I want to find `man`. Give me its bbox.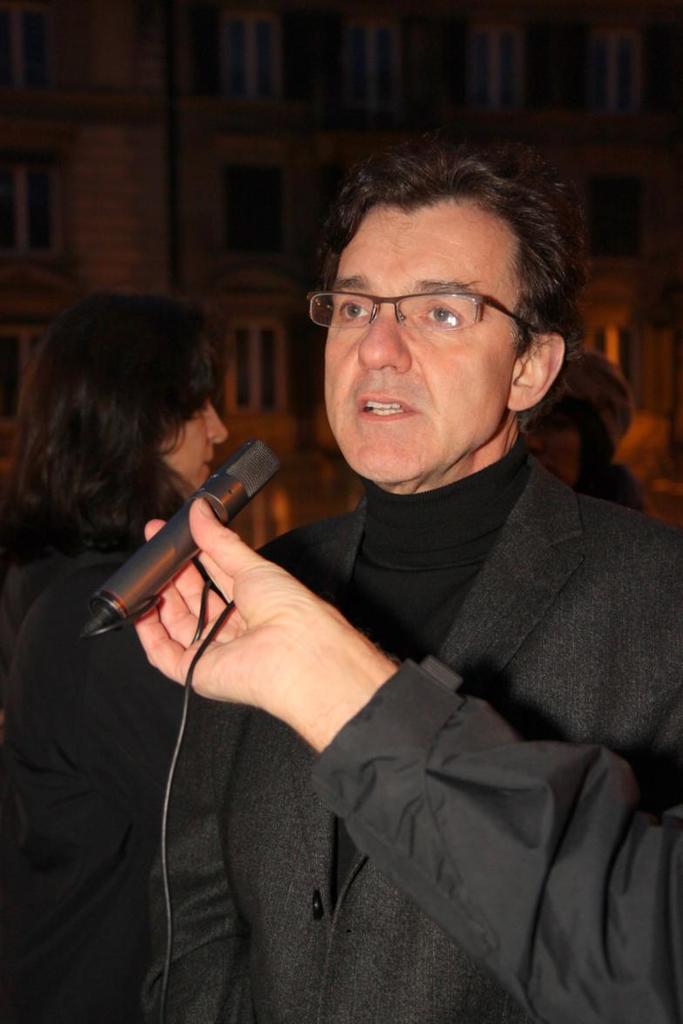
x1=172, y1=87, x2=682, y2=1023.
